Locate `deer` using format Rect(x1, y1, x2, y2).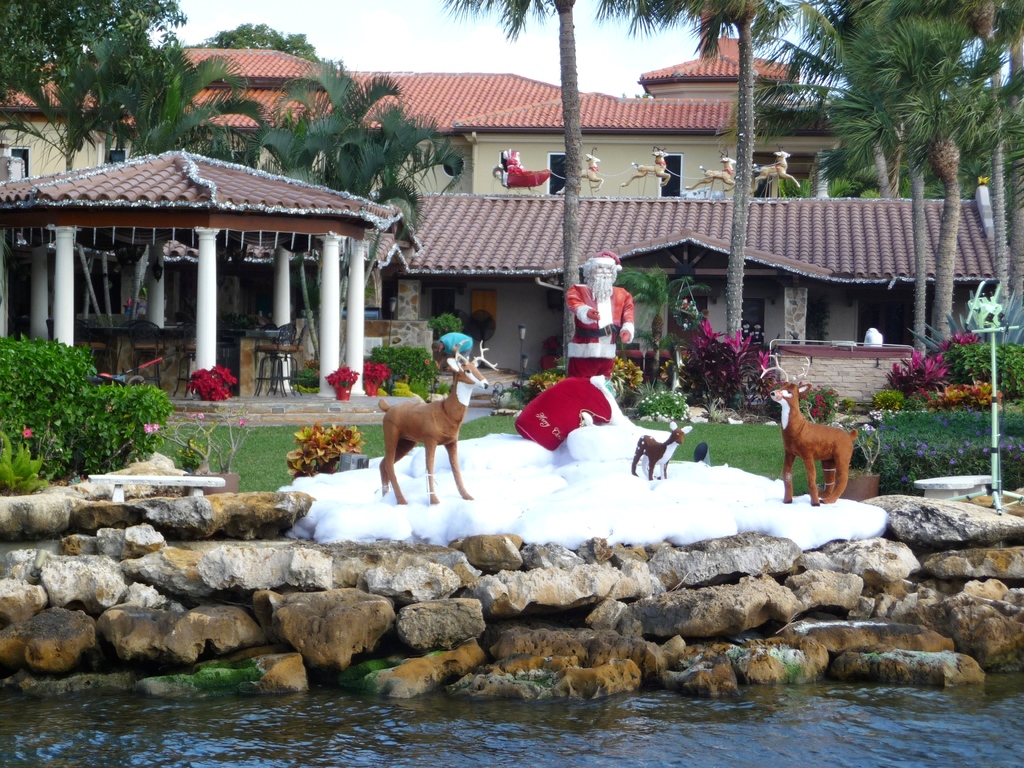
Rect(763, 355, 861, 508).
